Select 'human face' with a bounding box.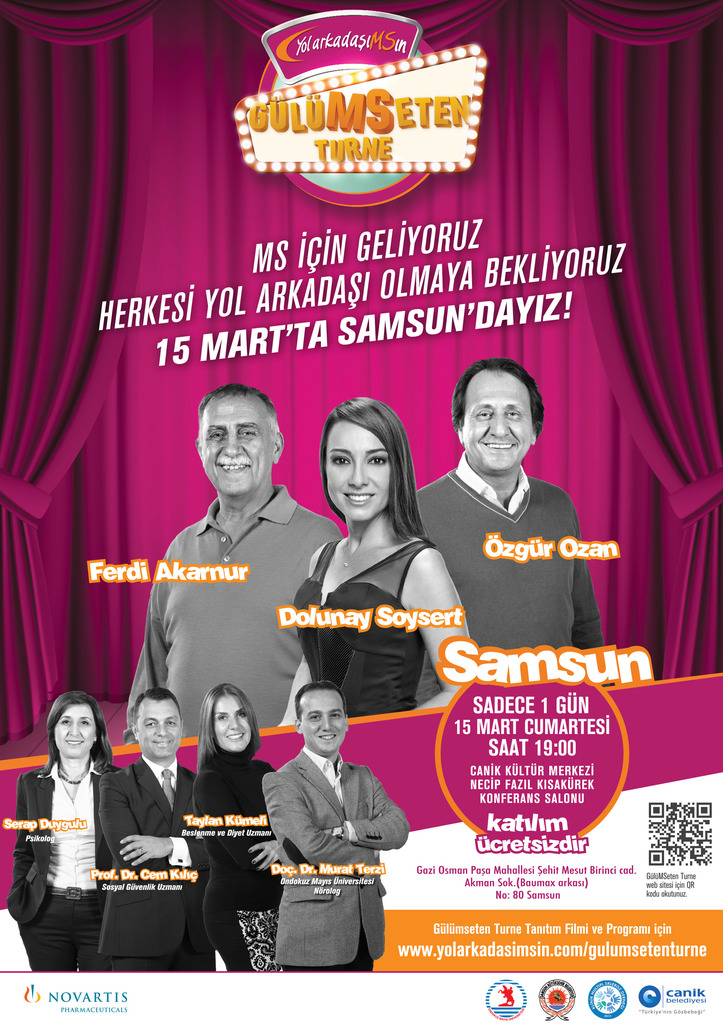
302,690,346,752.
